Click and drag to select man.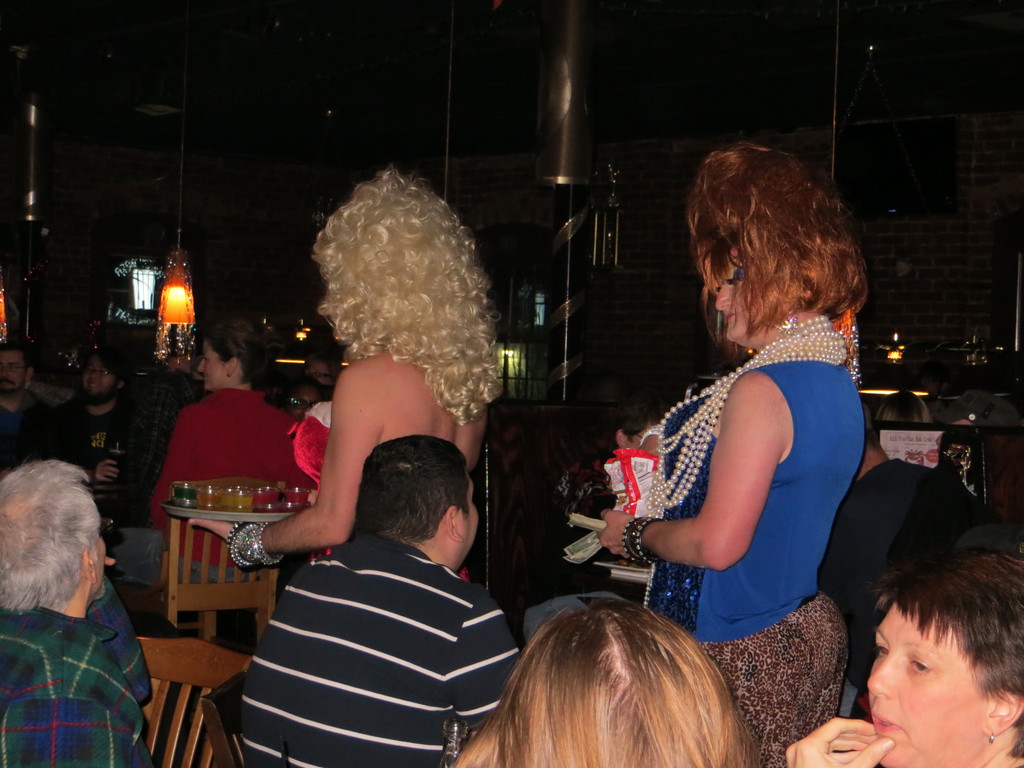
Selection: [x1=0, y1=452, x2=163, y2=767].
